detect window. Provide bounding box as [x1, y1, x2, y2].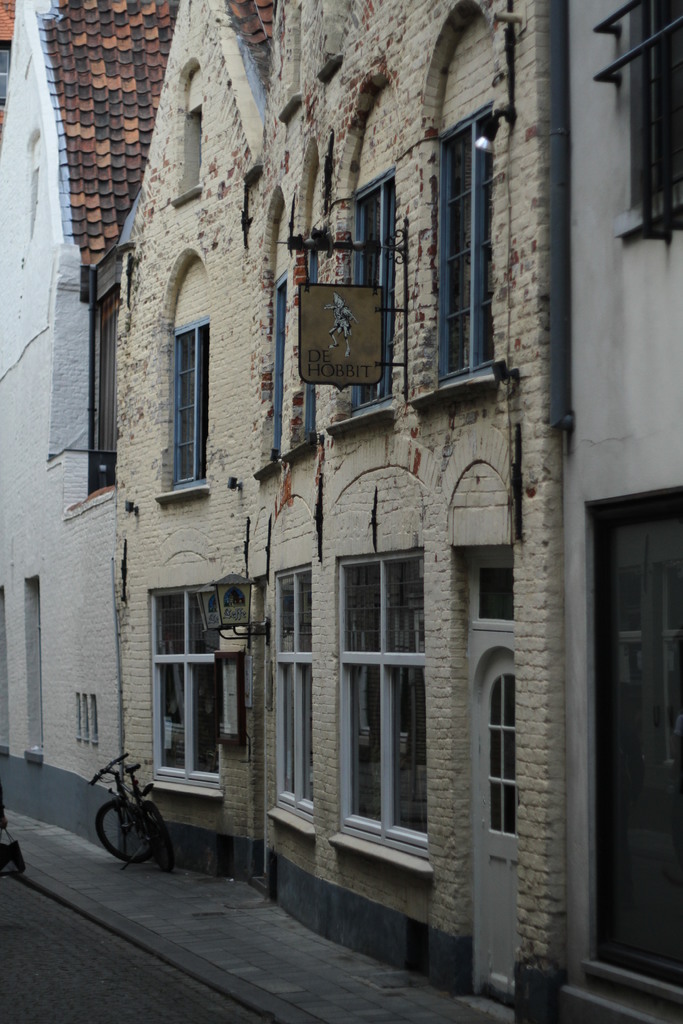
[74, 693, 95, 742].
